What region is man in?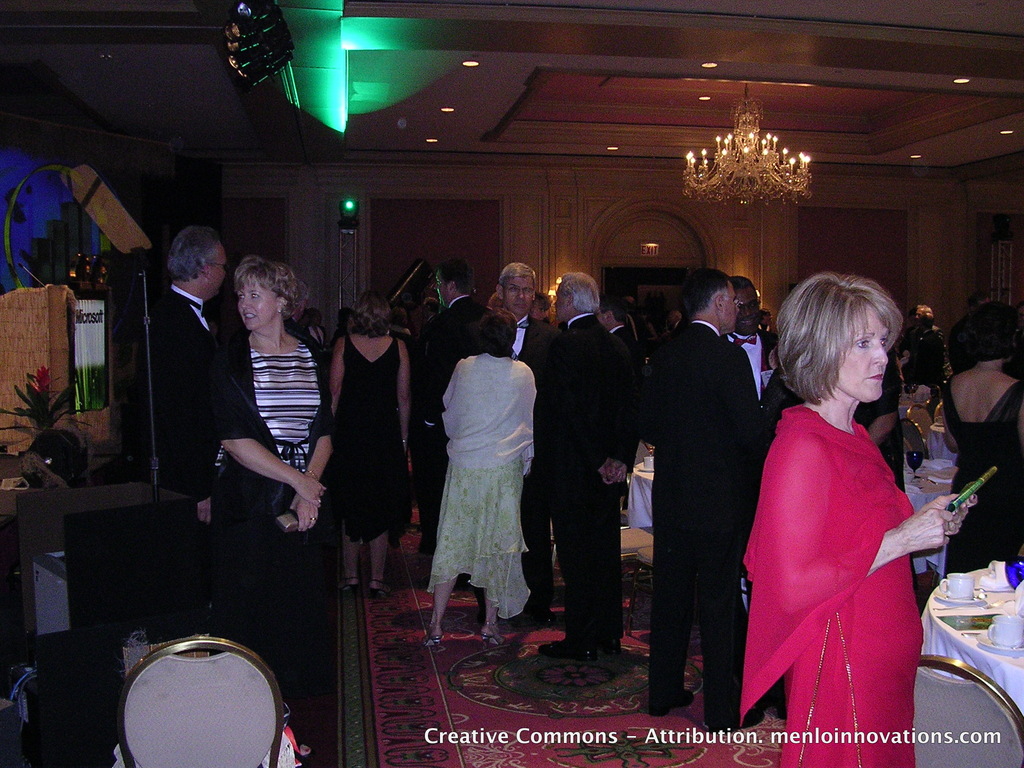
region(546, 259, 650, 691).
